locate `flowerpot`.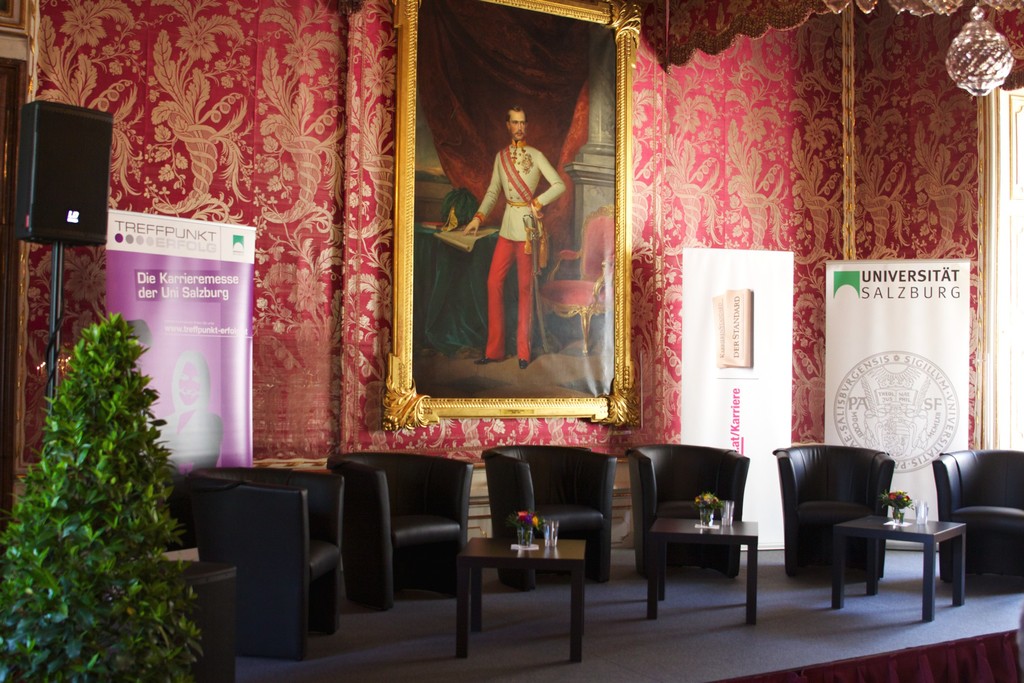
Bounding box: left=700, top=507, right=714, bottom=525.
